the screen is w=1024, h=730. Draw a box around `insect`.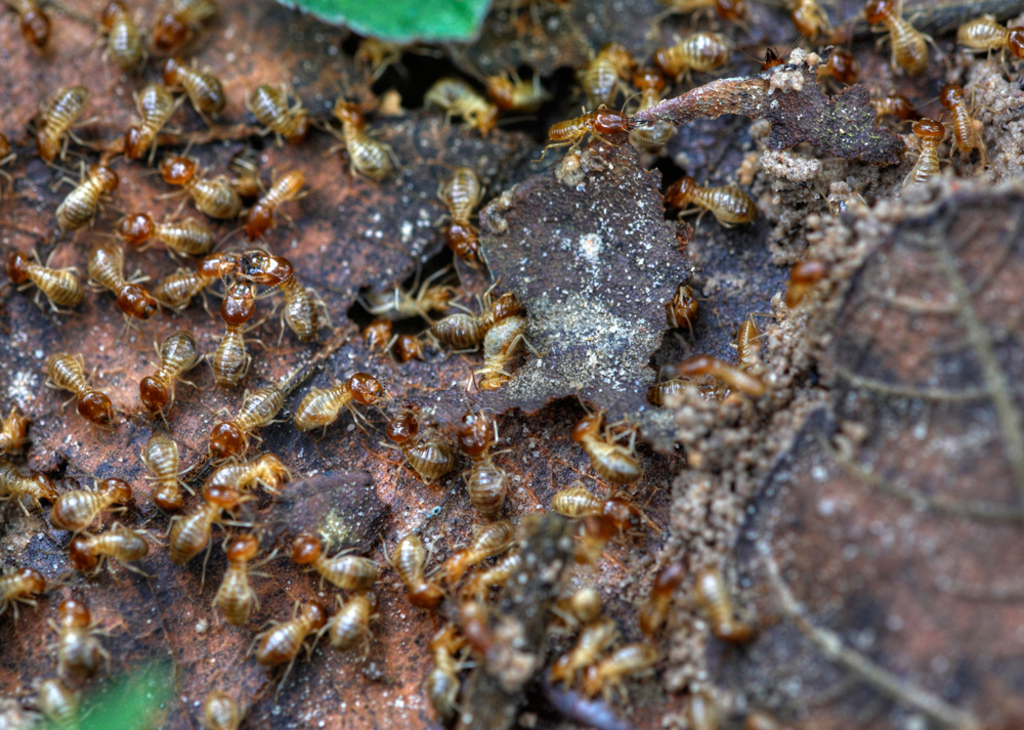
<bbox>190, 683, 252, 729</bbox>.
